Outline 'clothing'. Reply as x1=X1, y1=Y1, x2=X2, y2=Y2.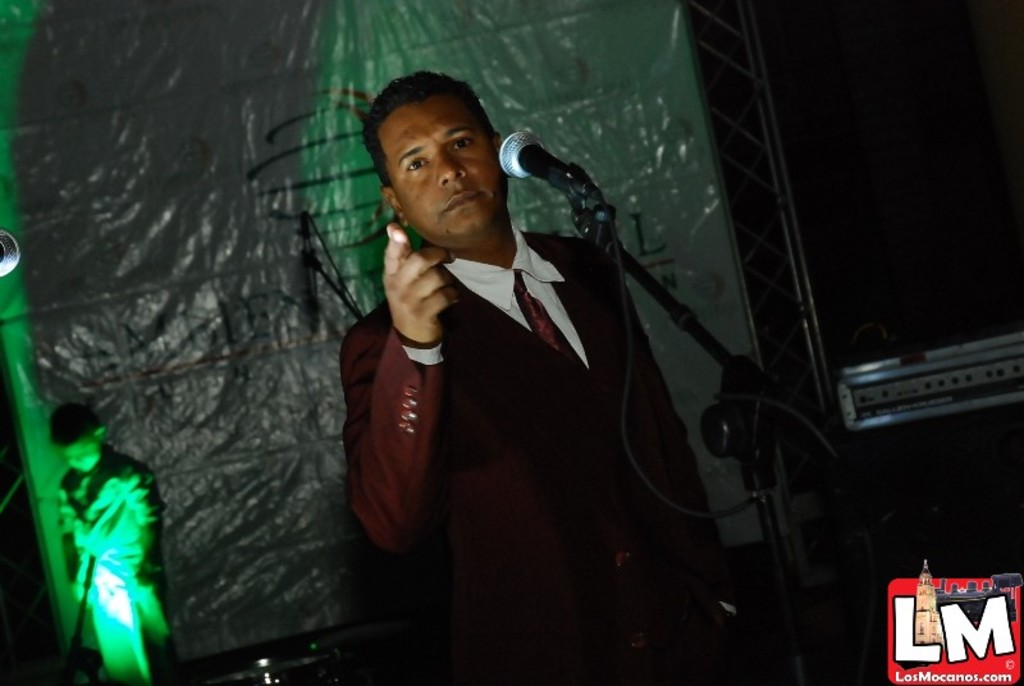
x1=360, y1=138, x2=696, y2=635.
